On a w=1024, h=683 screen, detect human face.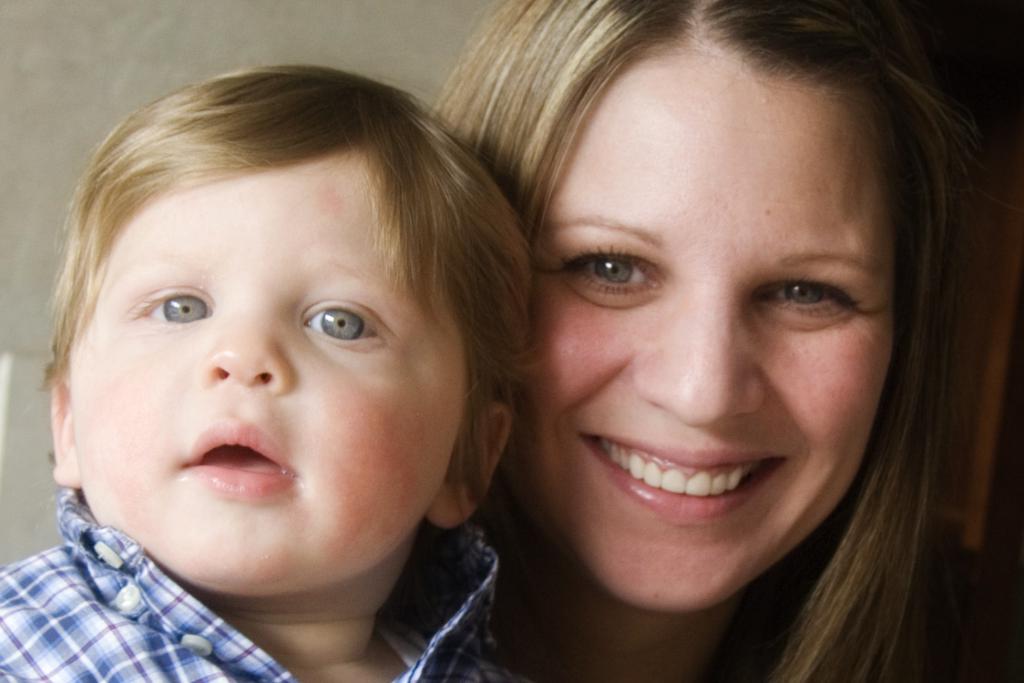
[left=519, top=49, right=892, bottom=611].
